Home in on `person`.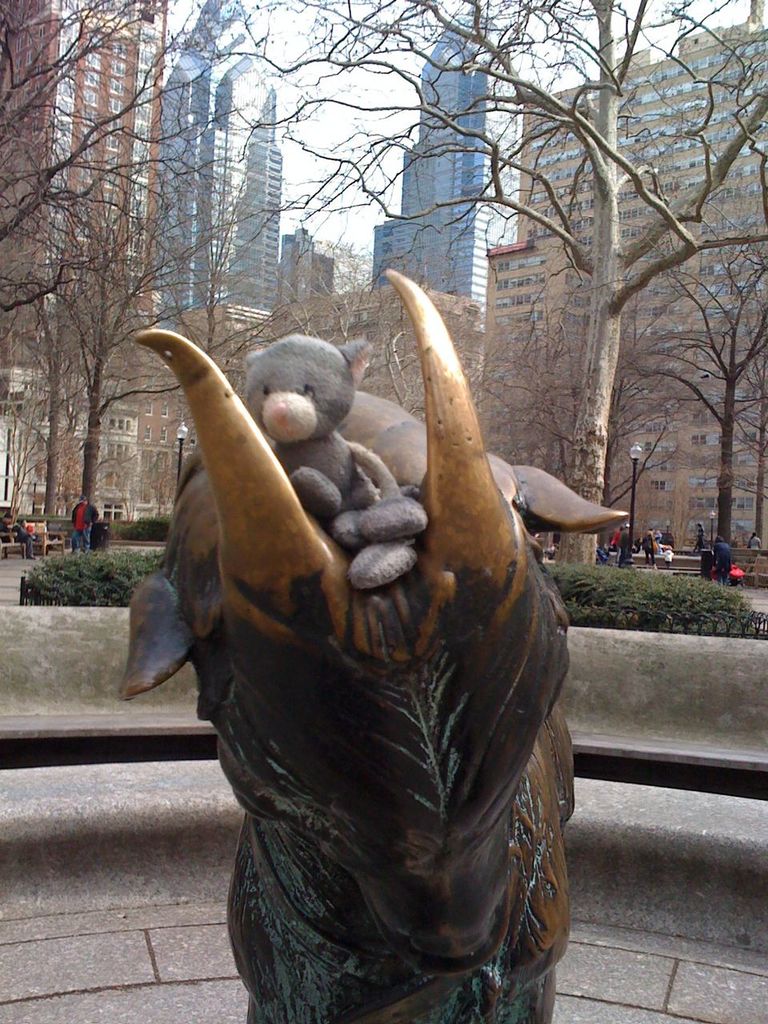
Homed in at x1=663 y1=522 x2=672 y2=546.
